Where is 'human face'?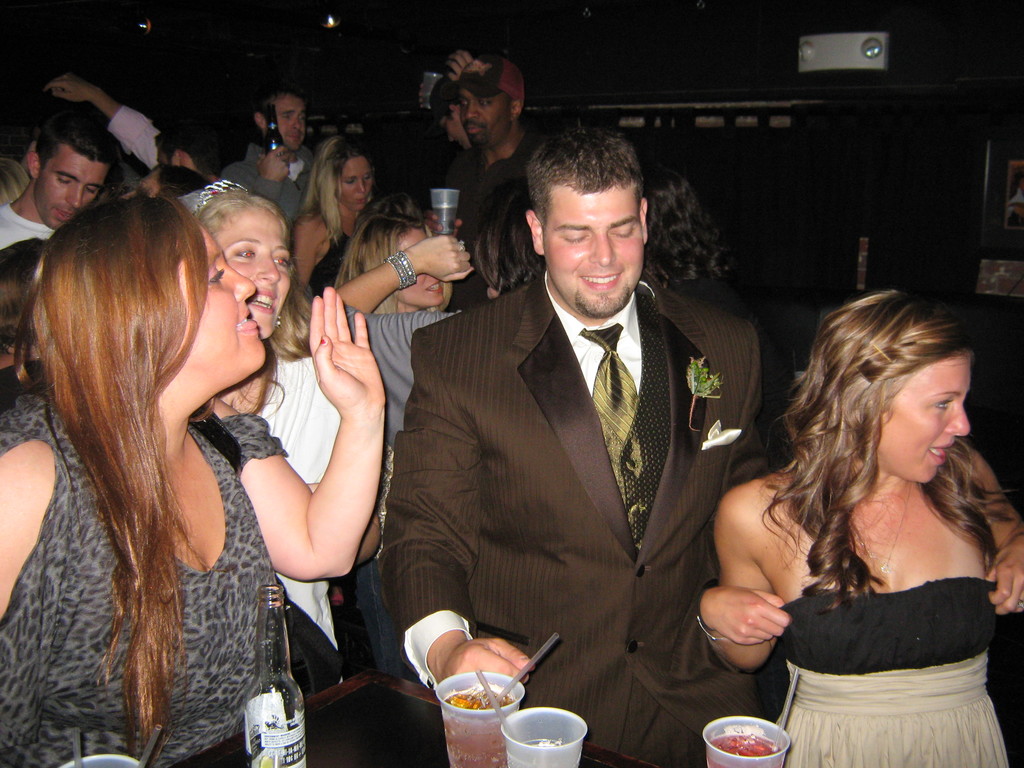
pyautogui.locateOnScreen(401, 228, 449, 309).
